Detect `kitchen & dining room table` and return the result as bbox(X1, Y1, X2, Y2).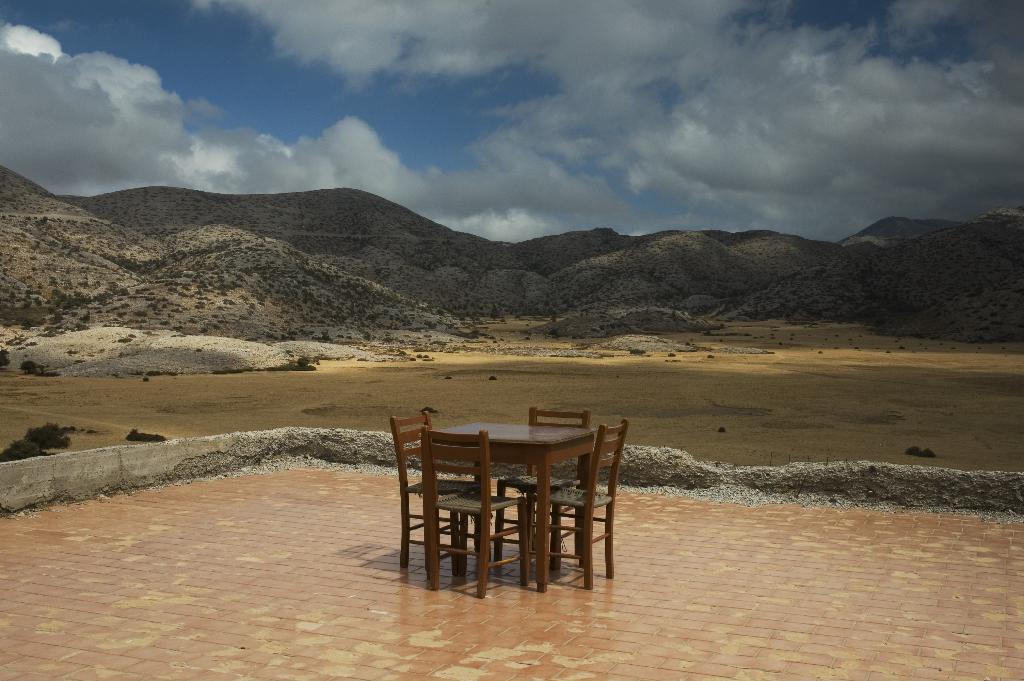
bbox(392, 414, 684, 586).
